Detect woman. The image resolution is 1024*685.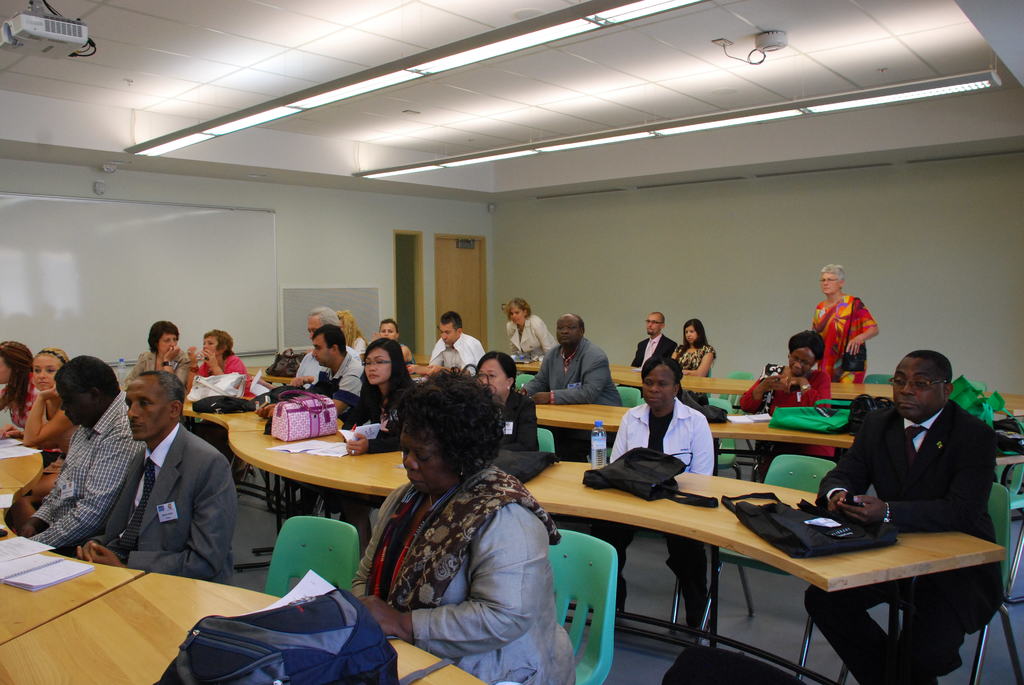
bbox=[124, 324, 189, 386].
